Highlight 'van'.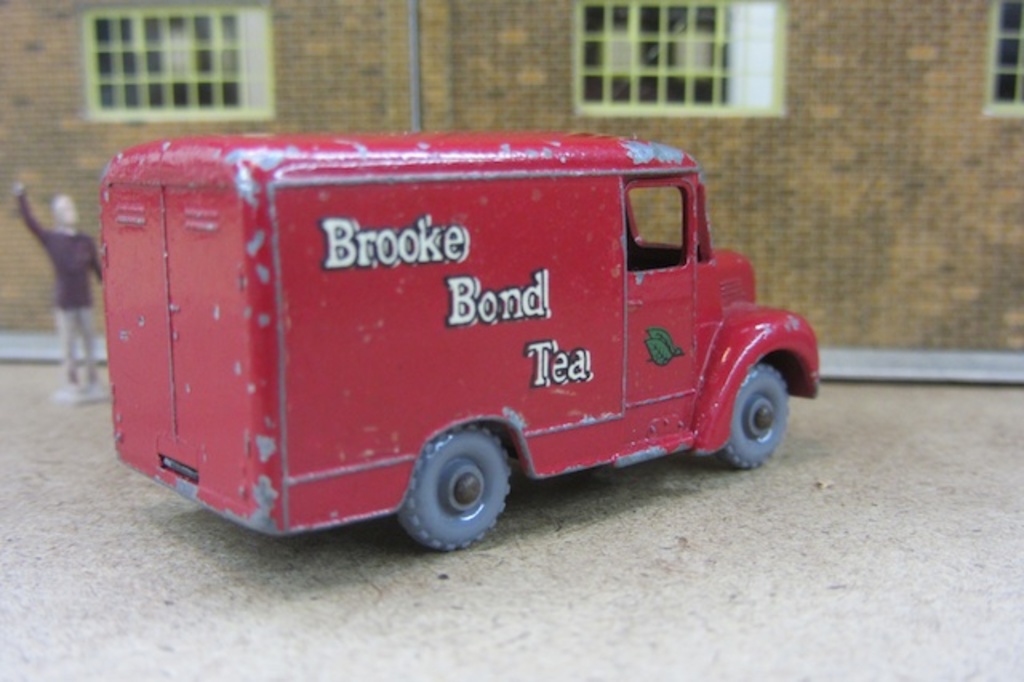
Highlighted region: {"left": 99, "top": 133, "right": 824, "bottom": 556}.
